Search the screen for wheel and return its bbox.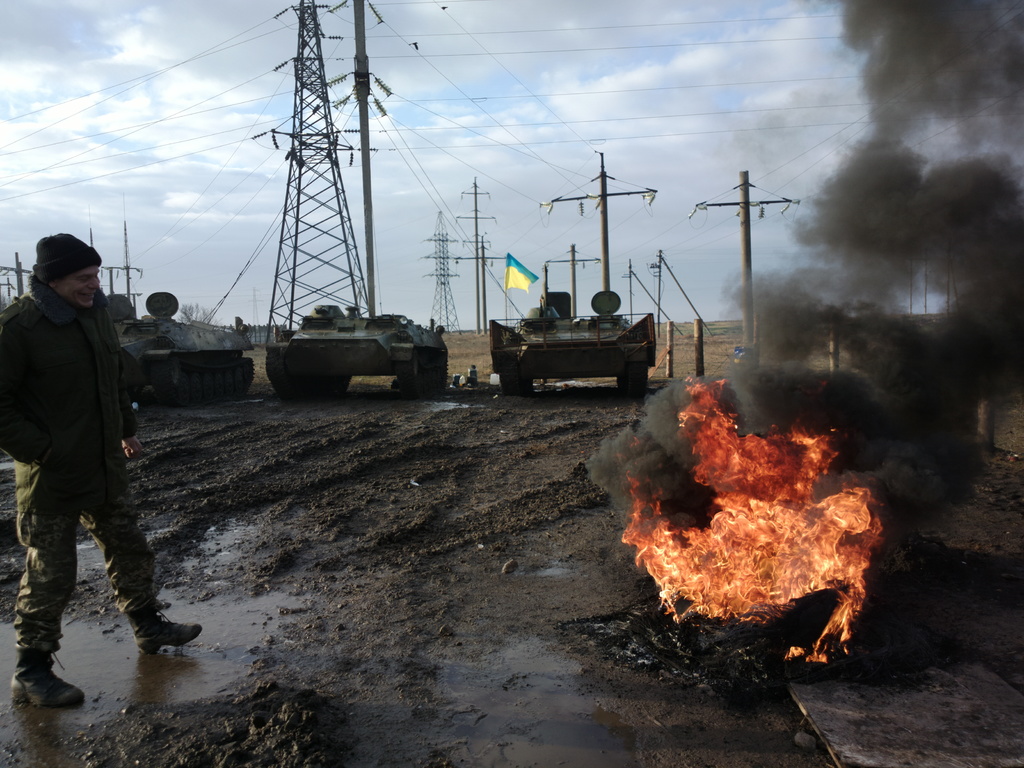
Found: box(495, 377, 522, 393).
